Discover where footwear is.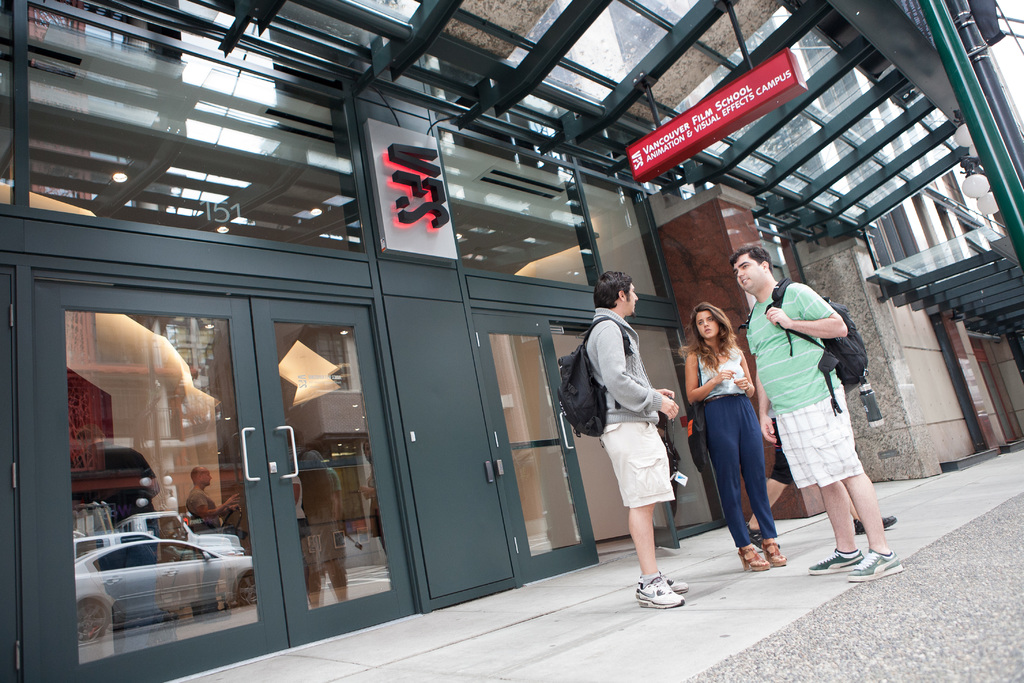
Discovered at locate(806, 547, 863, 578).
